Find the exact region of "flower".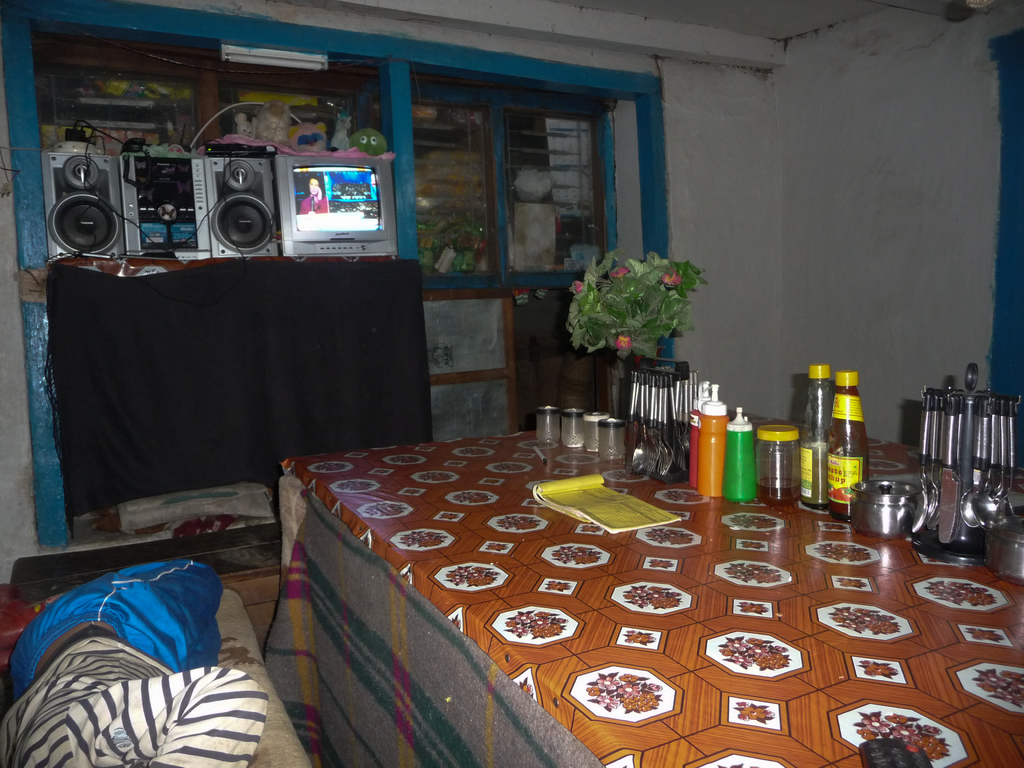
Exact region: [861,705,950,765].
